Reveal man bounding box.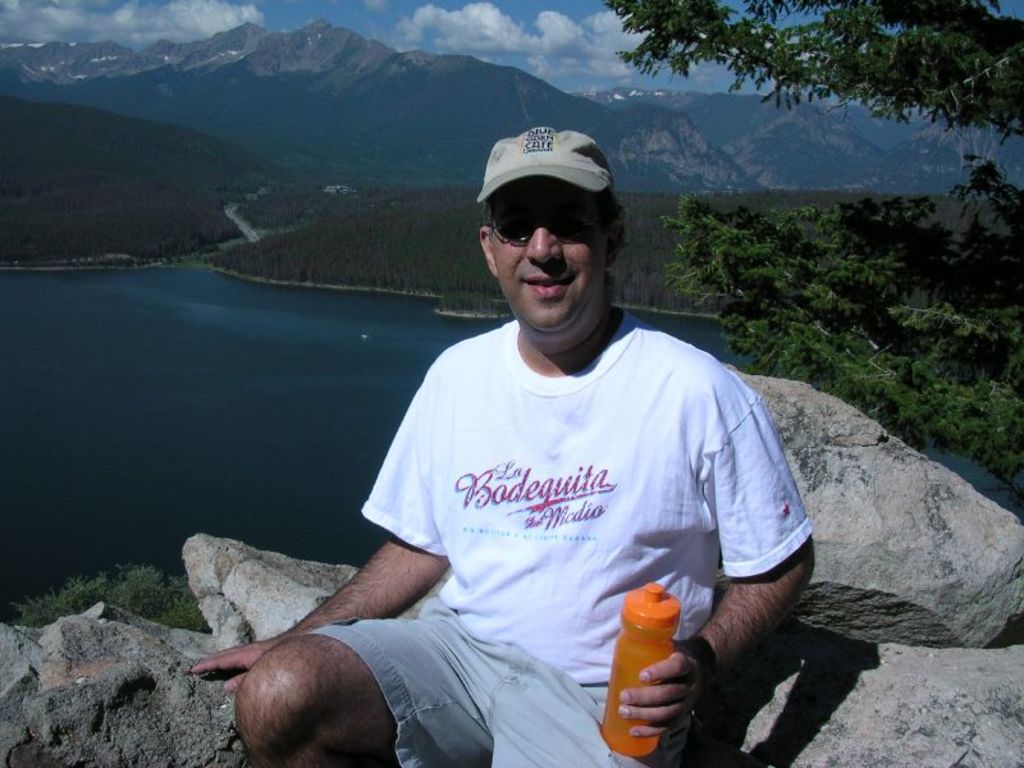
Revealed: l=278, t=113, r=808, b=767.
